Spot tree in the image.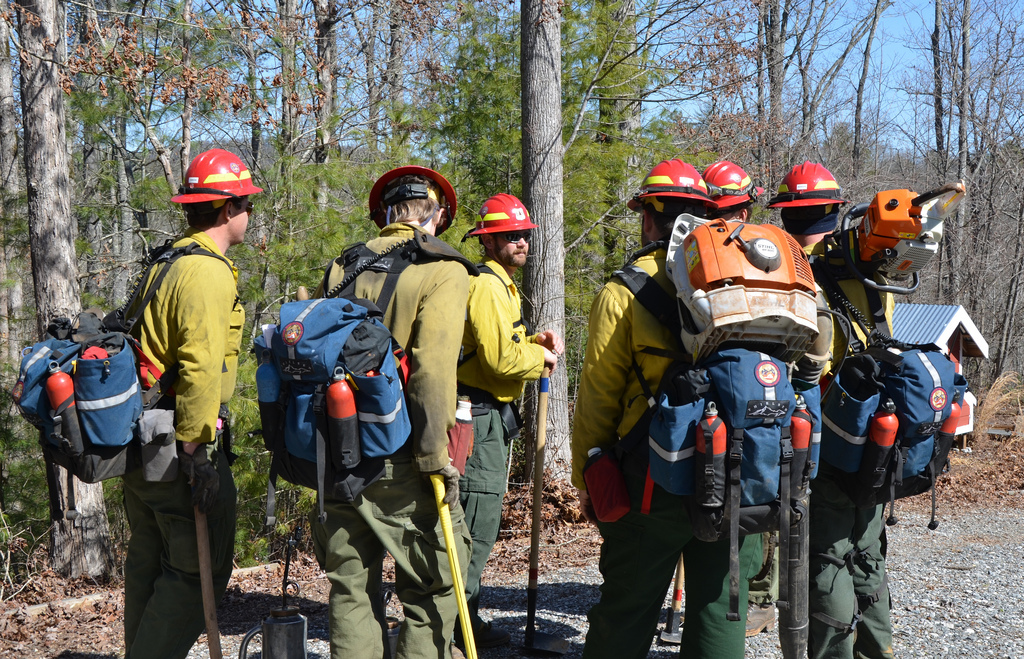
tree found at {"left": 12, "top": 0, "right": 117, "bottom": 585}.
